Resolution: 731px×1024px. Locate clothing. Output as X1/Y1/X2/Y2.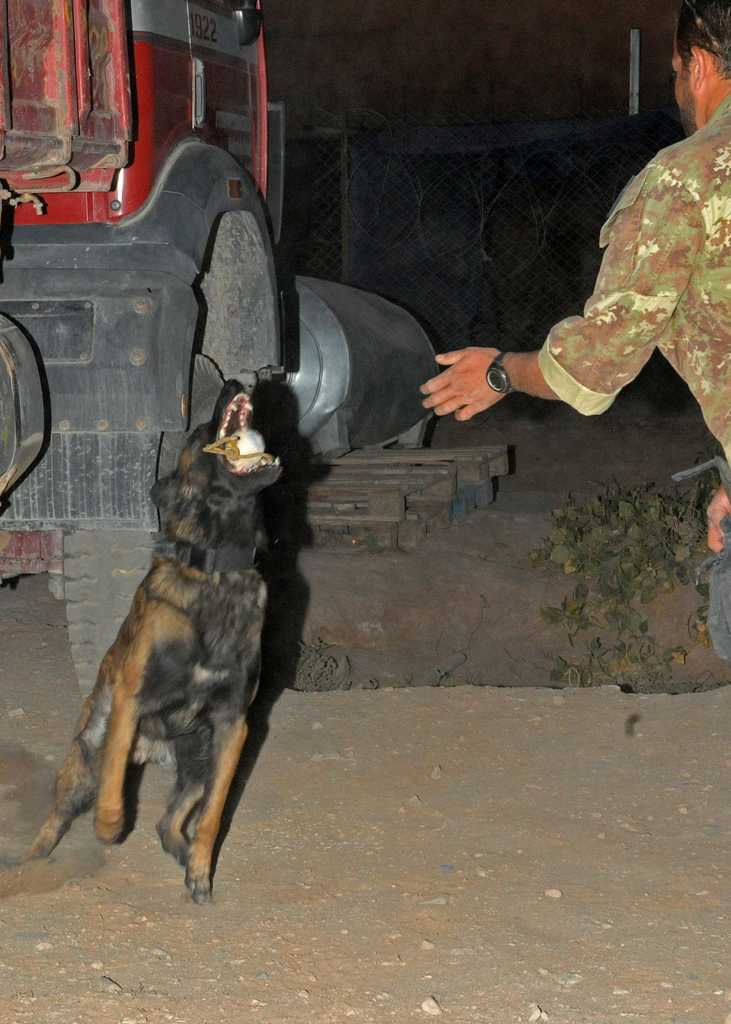
534/88/730/688.
